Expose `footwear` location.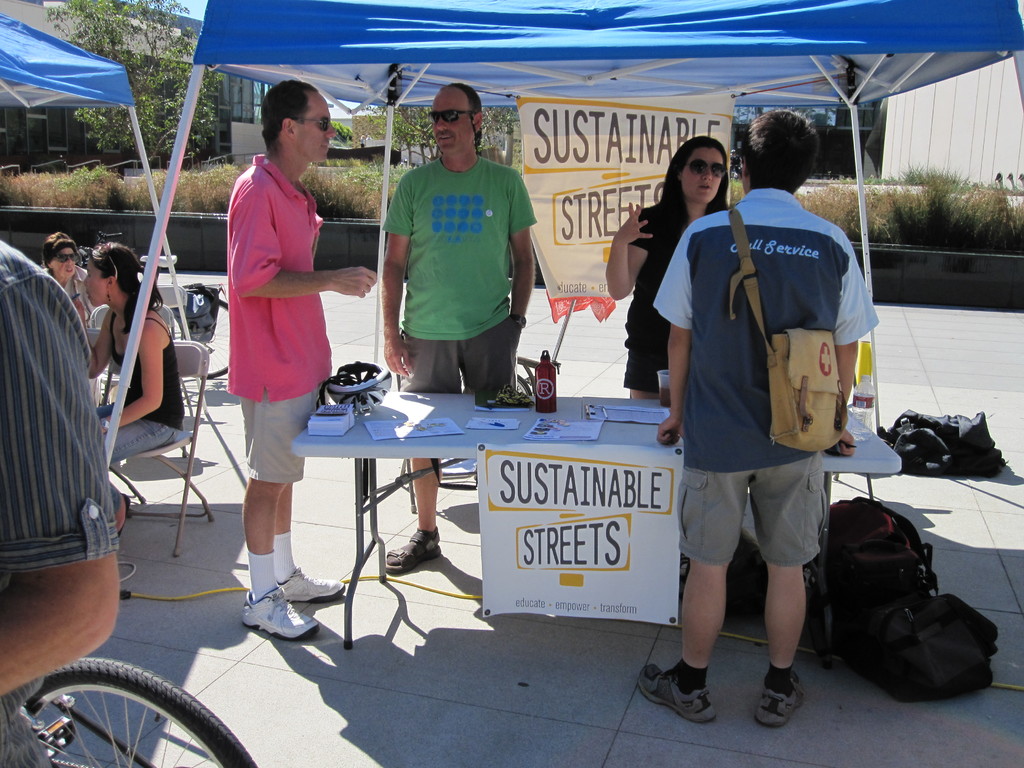
Exposed at <bbox>239, 585, 319, 641</bbox>.
